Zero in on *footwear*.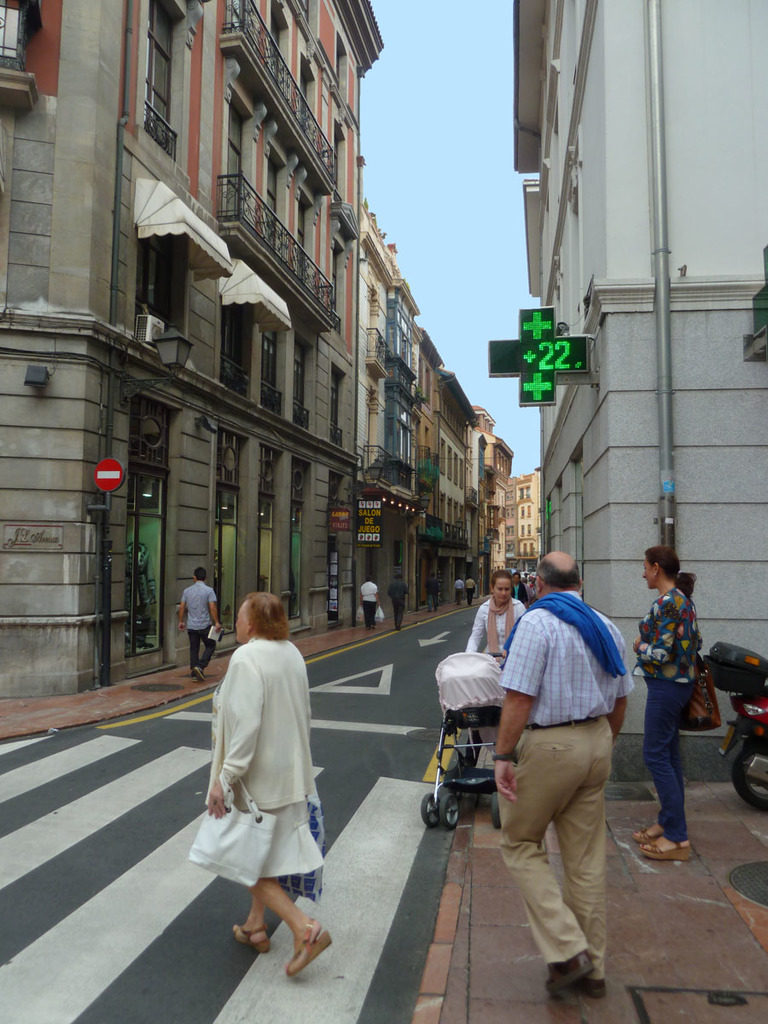
Zeroed in: select_region(637, 842, 695, 862).
